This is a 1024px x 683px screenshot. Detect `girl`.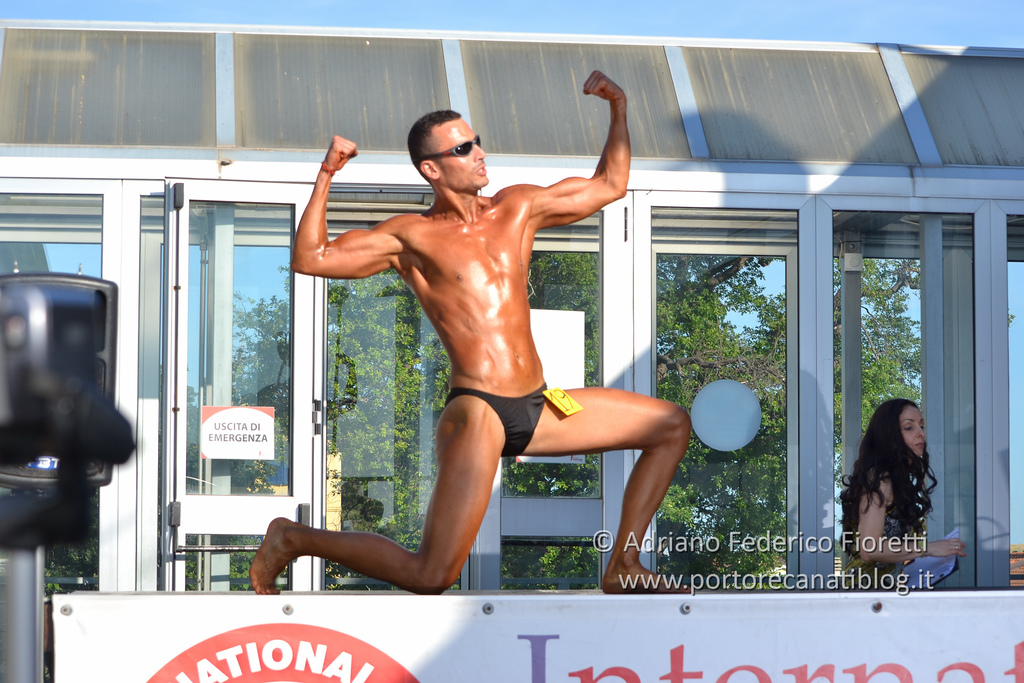
detection(838, 400, 964, 587).
